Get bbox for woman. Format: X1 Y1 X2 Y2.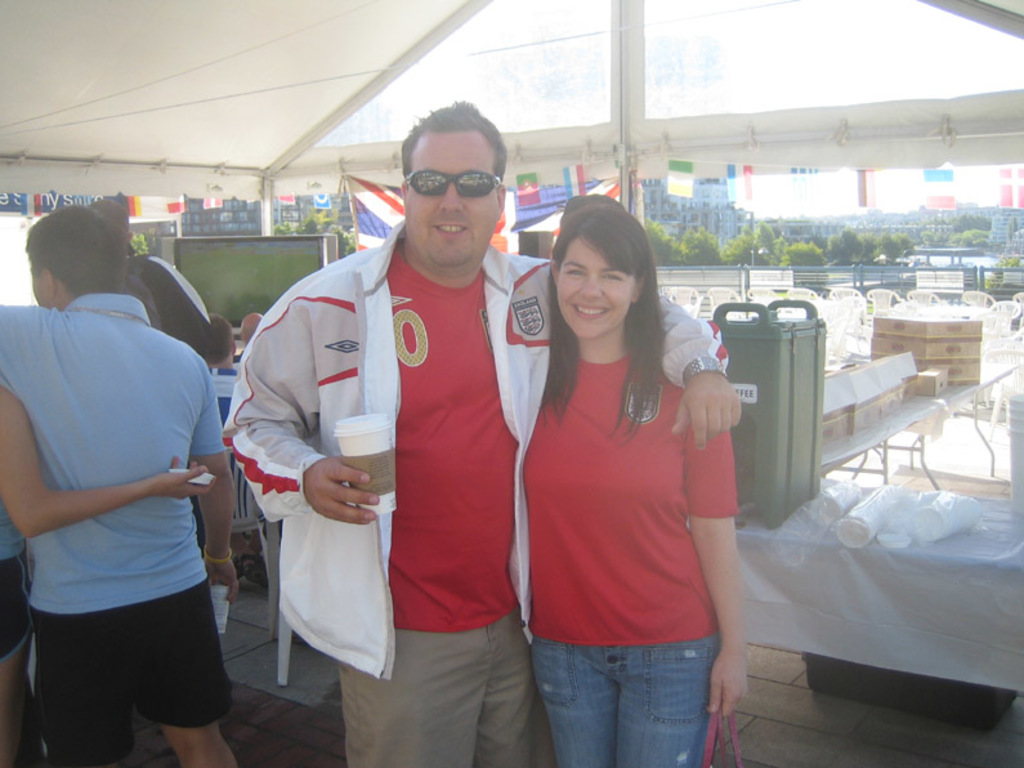
523 192 747 767.
